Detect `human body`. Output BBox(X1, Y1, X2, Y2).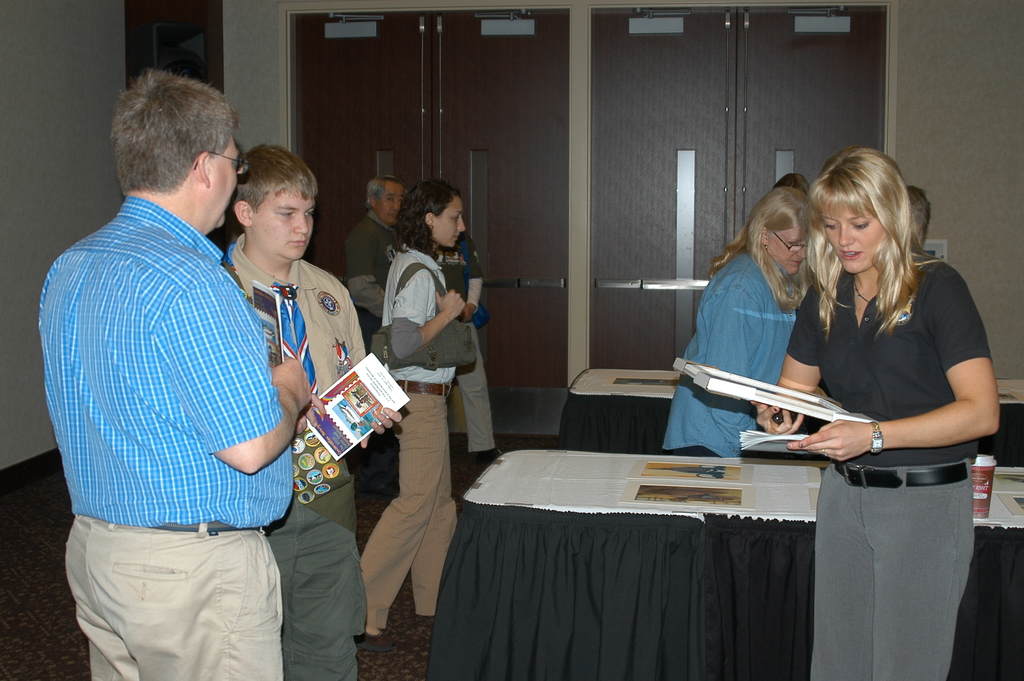
BBox(365, 183, 484, 637).
